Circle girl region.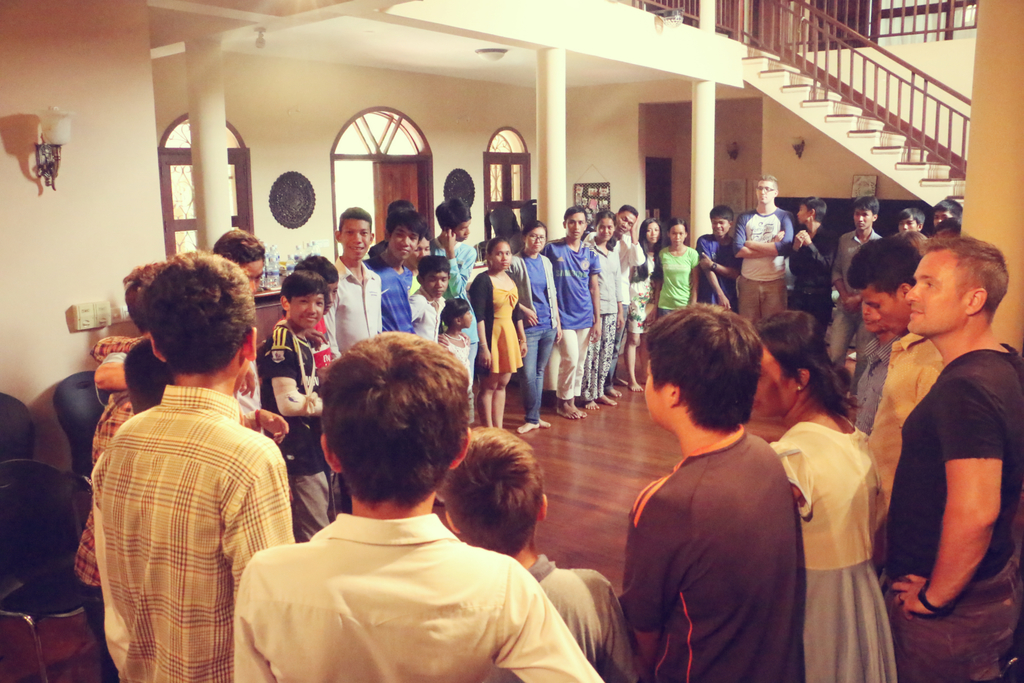
Region: x1=474 y1=236 x2=531 y2=432.
